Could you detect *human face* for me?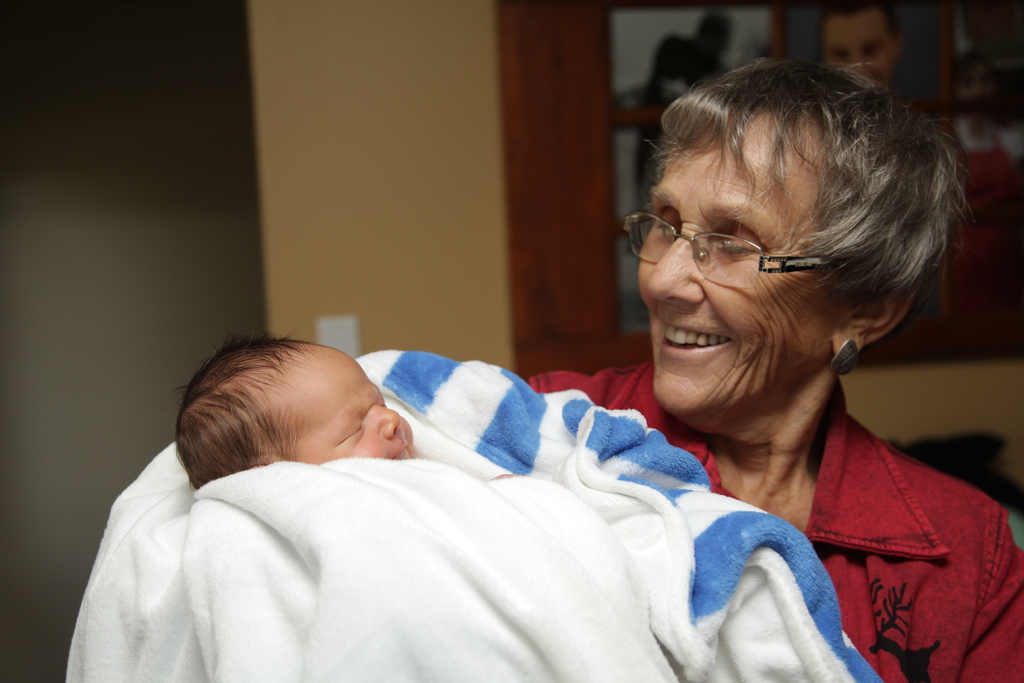
Detection result: crop(637, 102, 865, 415).
